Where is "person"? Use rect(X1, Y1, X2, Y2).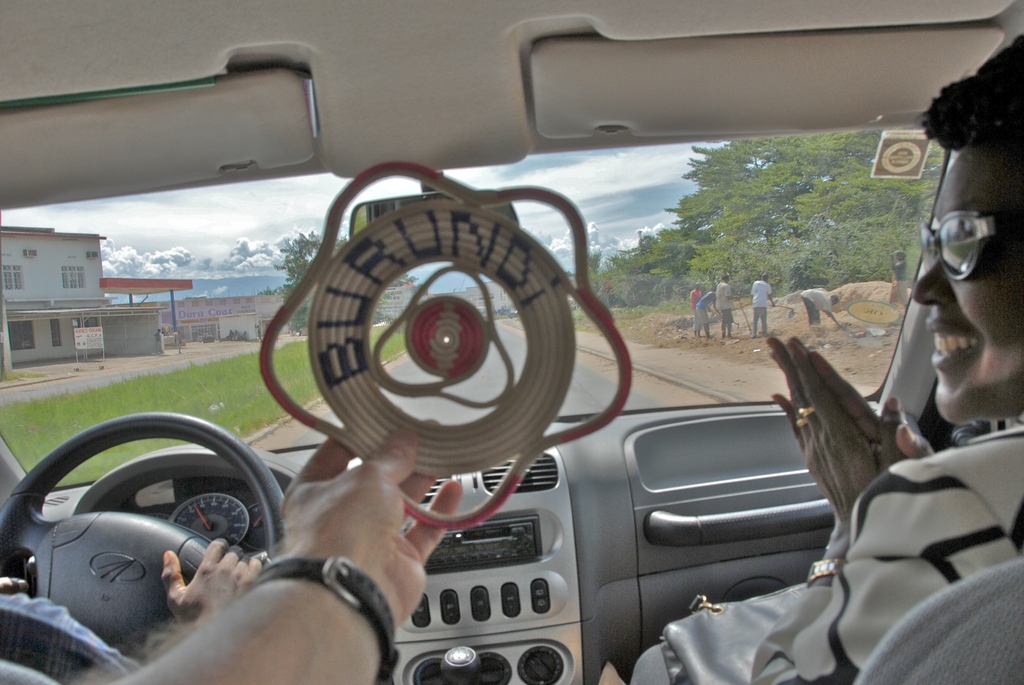
rect(750, 36, 1023, 684).
